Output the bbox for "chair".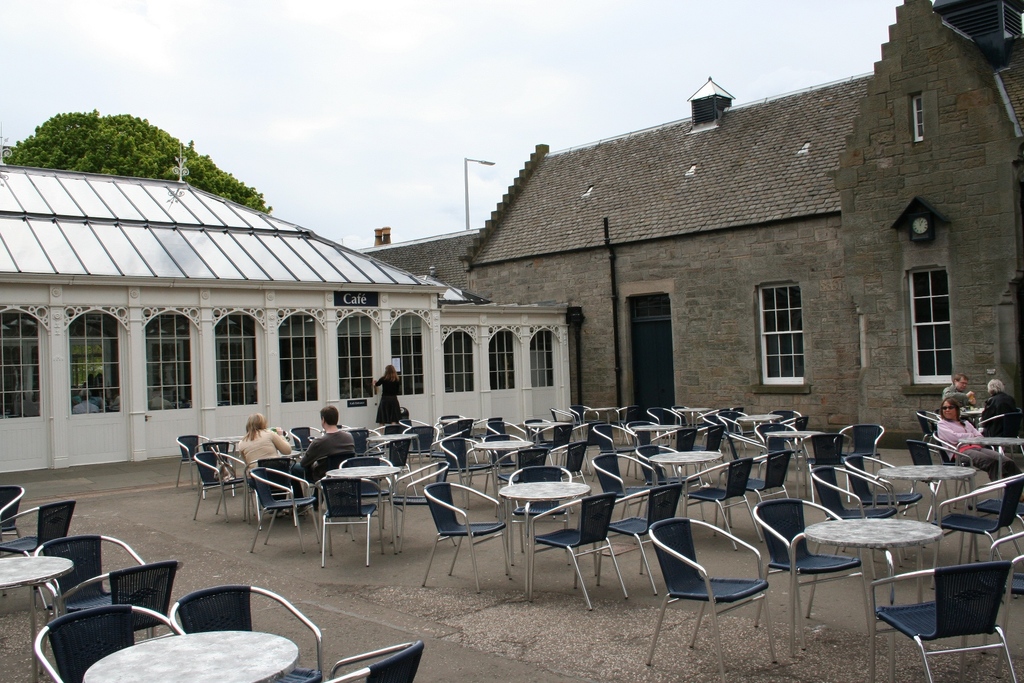
left=194, top=441, right=244, bottom=497.
